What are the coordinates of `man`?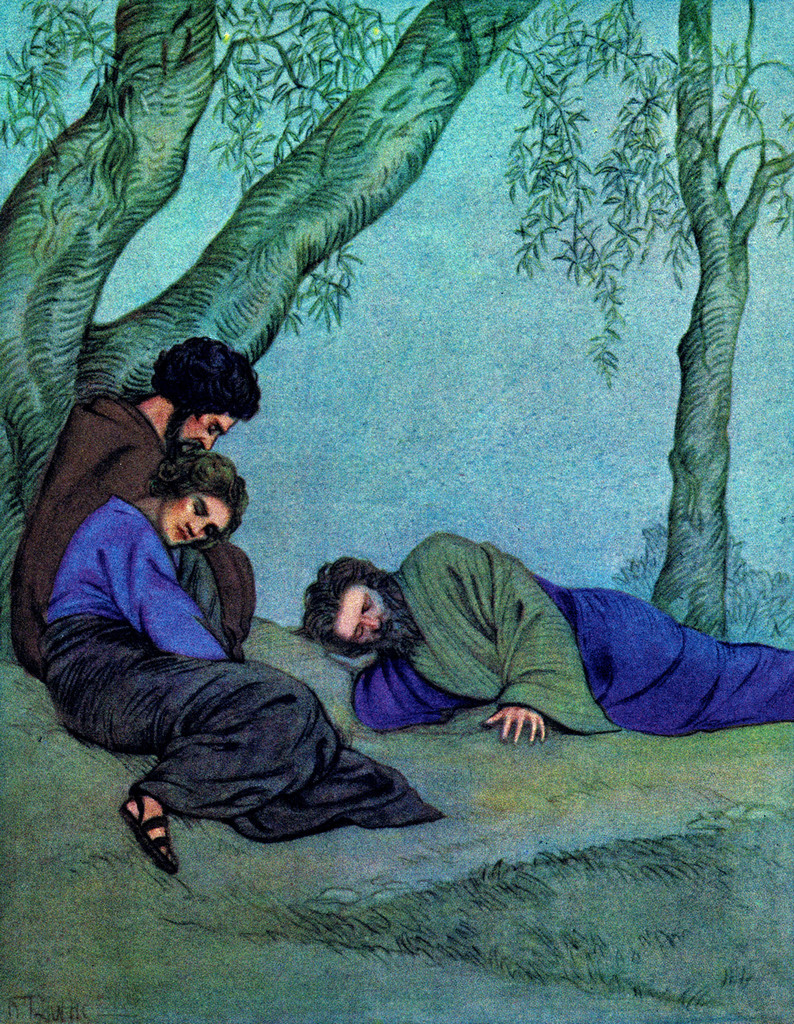
[left=294, top=533, right=793, bottom=744].
